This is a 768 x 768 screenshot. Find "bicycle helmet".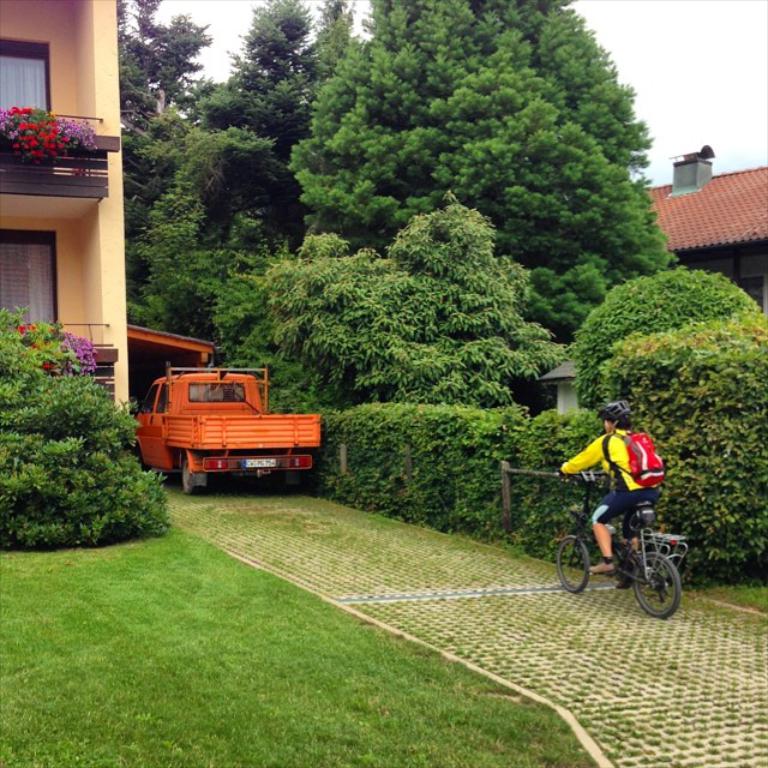
Bounding box: box=[601, 397, 637, 428].
